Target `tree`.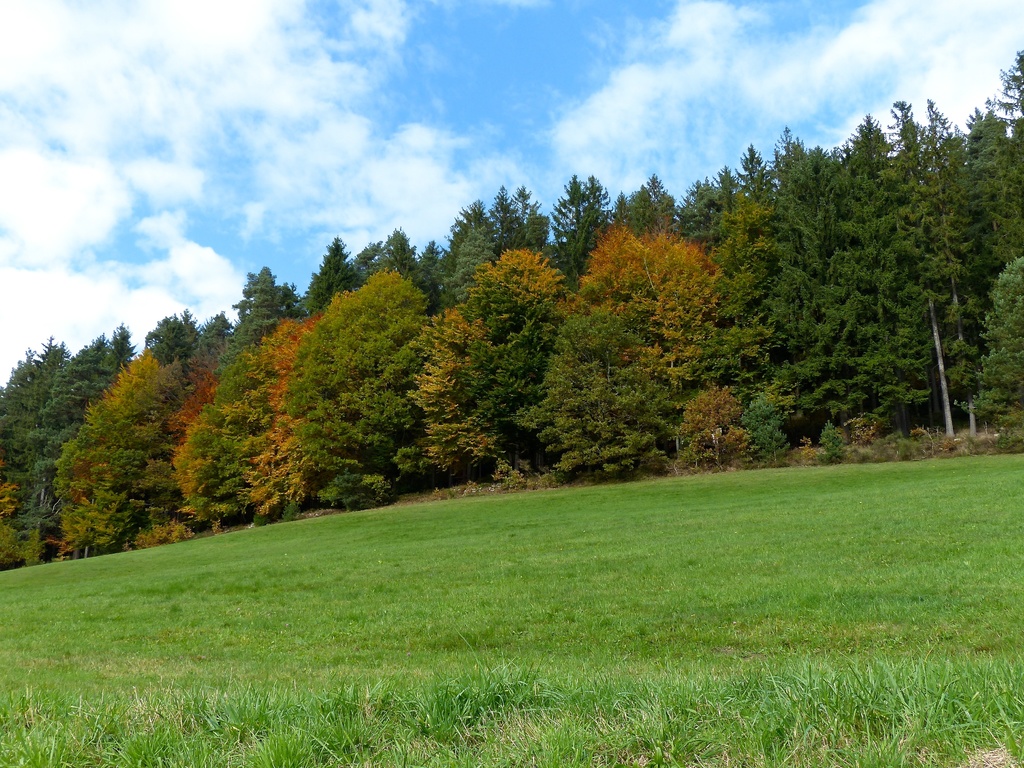
Target region: {"left": 148, "top": 305, "right": 234, "bottom": 361}.
